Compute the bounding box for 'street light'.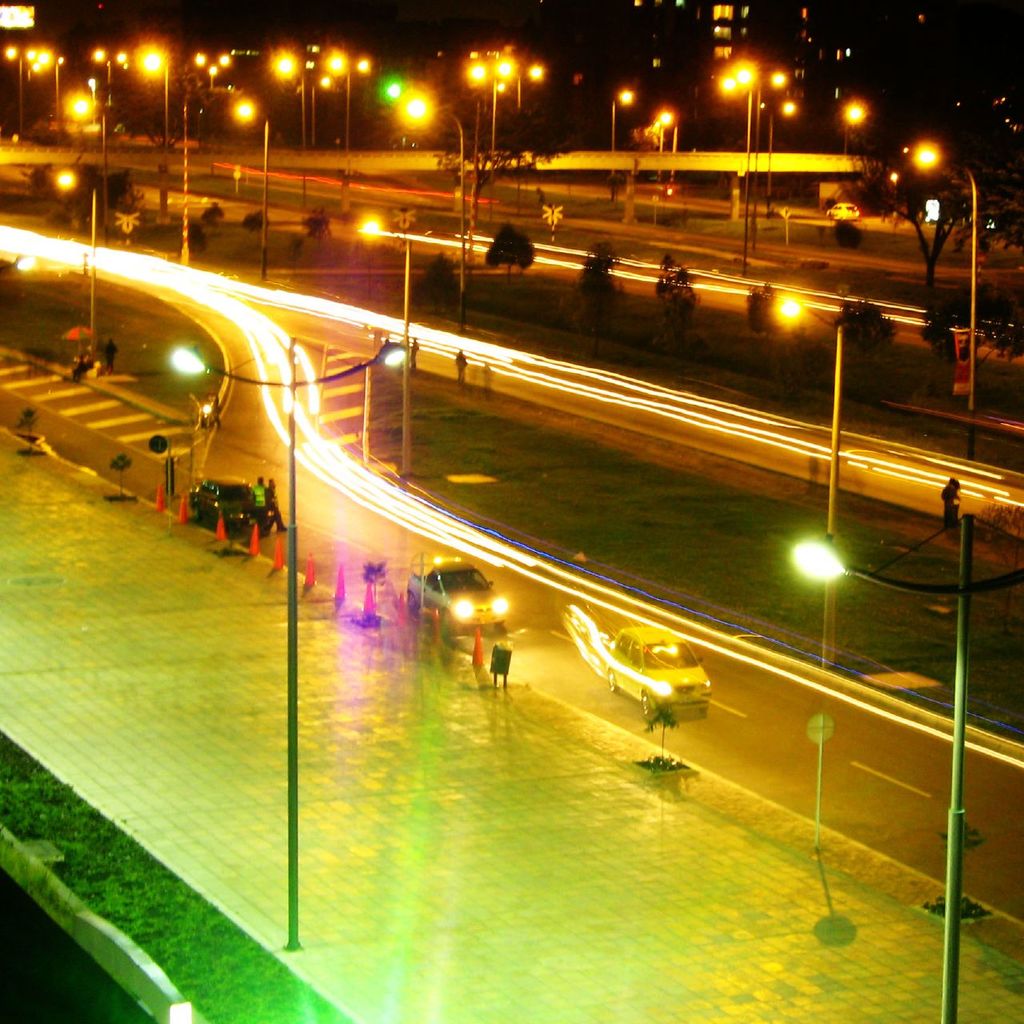
842,98,874,157.
